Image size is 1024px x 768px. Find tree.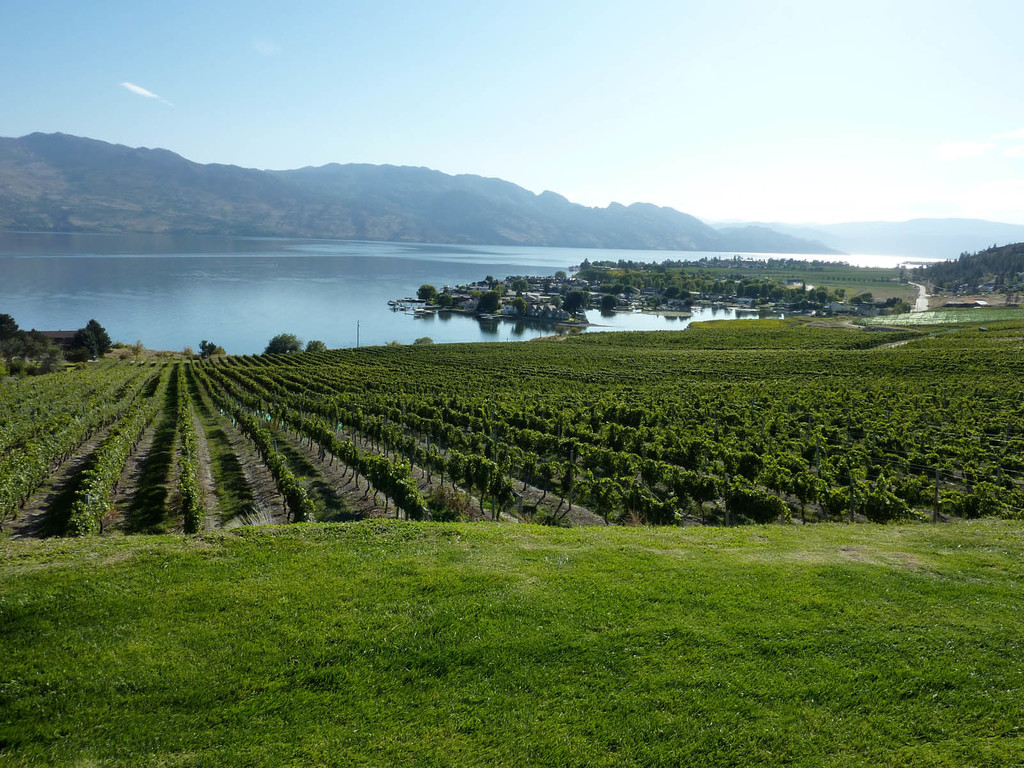
605/286/618/288.
